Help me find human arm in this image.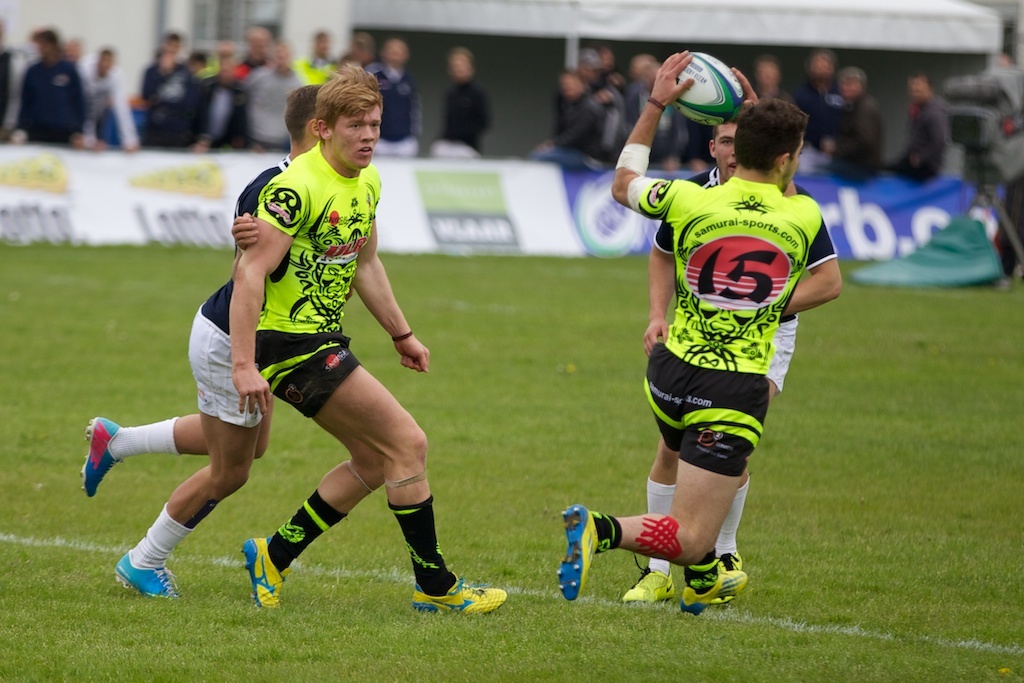
Found it: box=[348, 213, 432, 373].
